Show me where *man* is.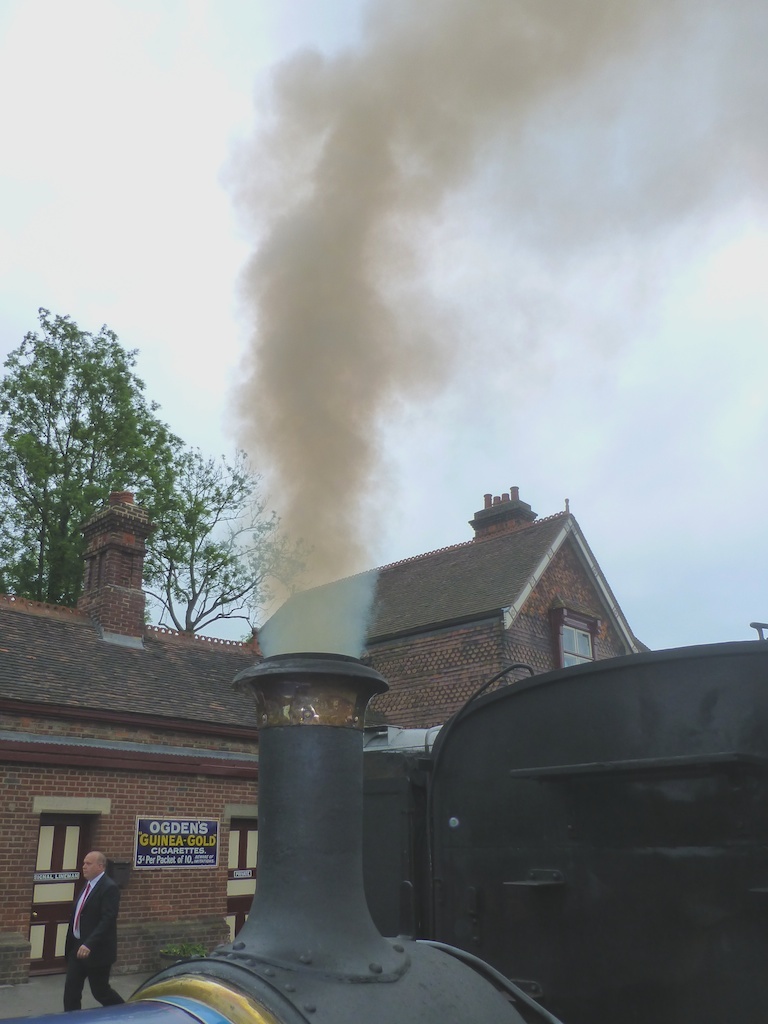
*man* is at [45, 848, 126, 1009].
